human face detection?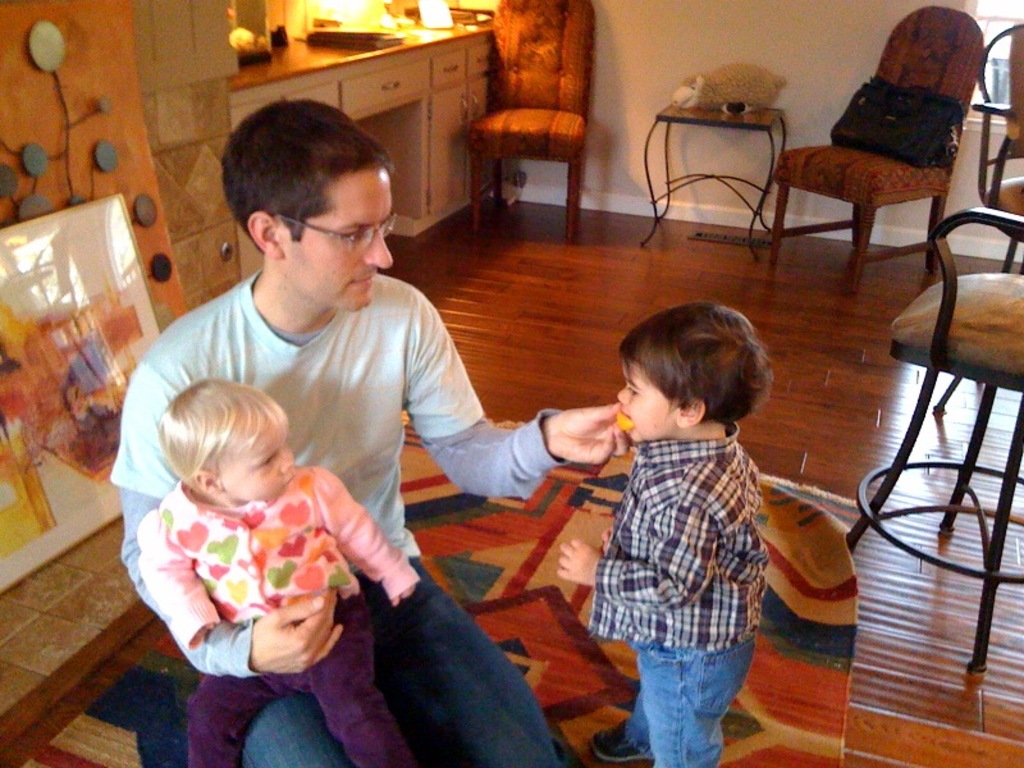
crop(218, 453, 297, 506)
